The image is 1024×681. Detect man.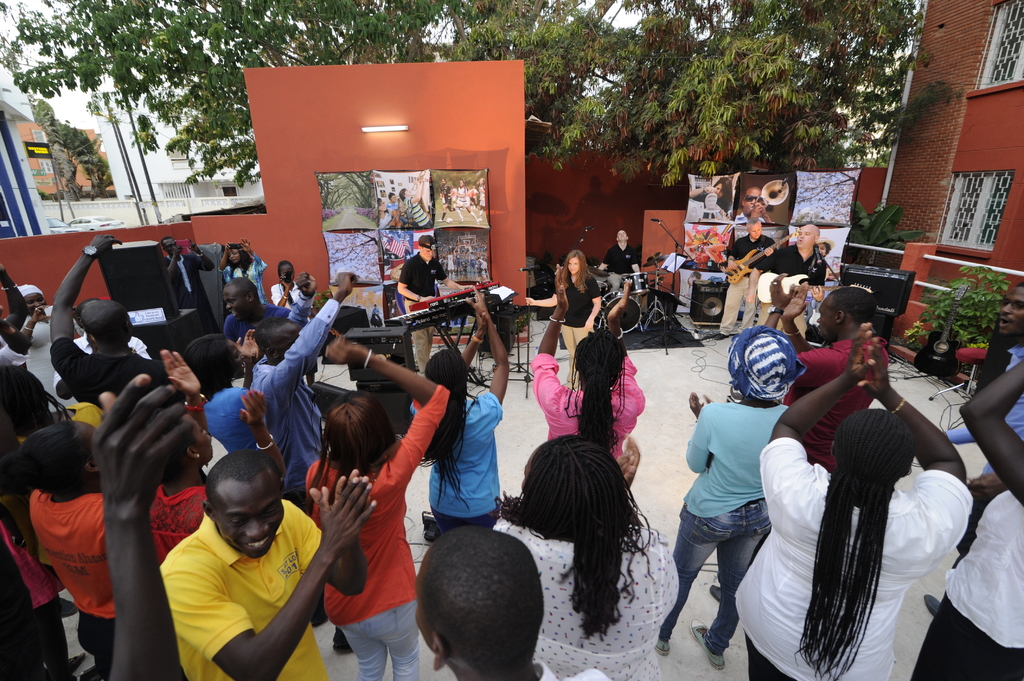
Detection: (x1=163, y1=234, x2=213, y2=334).
